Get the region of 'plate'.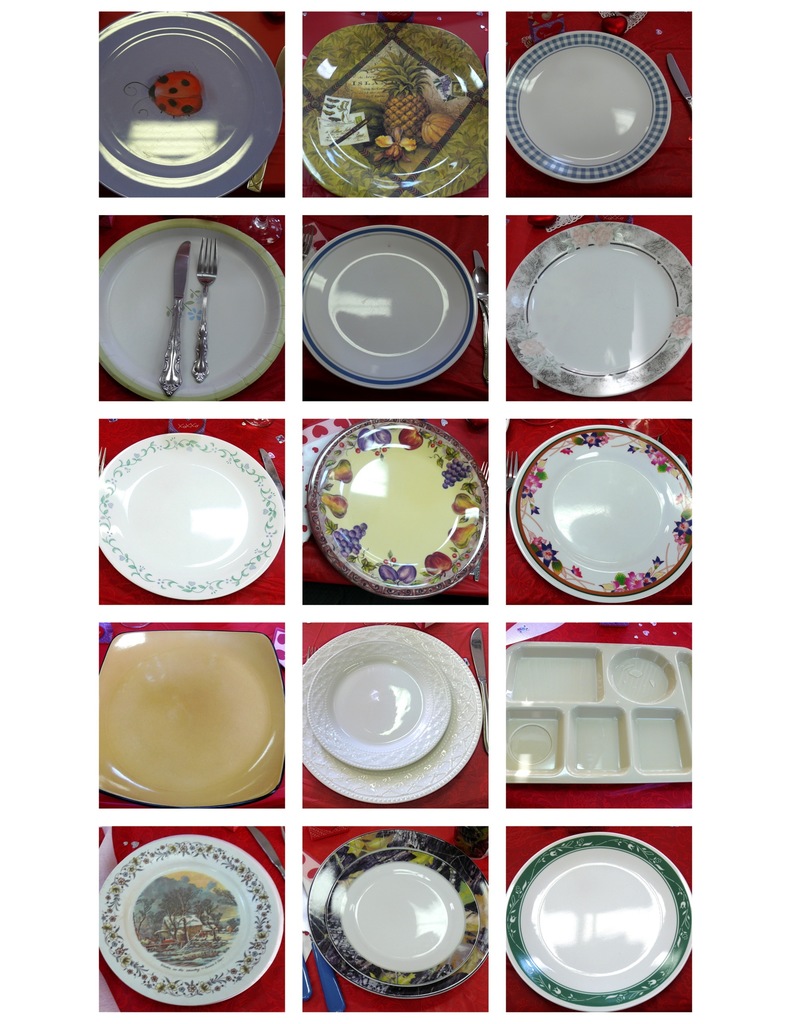
{"left": 95, "top": 431, "right": 284, "bottom": 601}.
